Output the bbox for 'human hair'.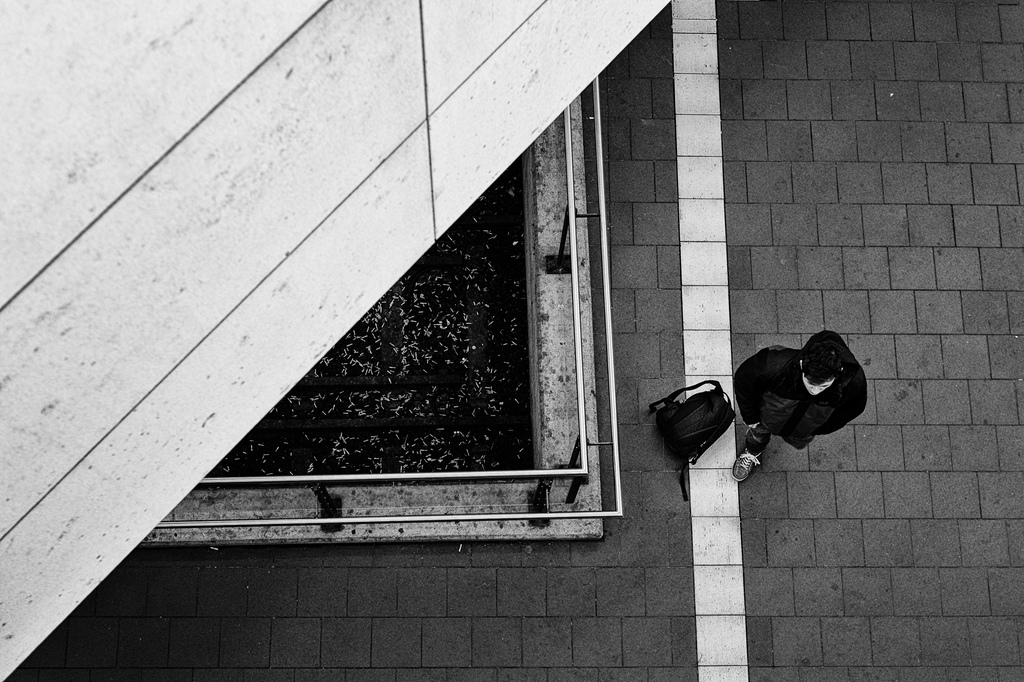
pyautogui.locateOnScreen(804, 337, 847, 385).
